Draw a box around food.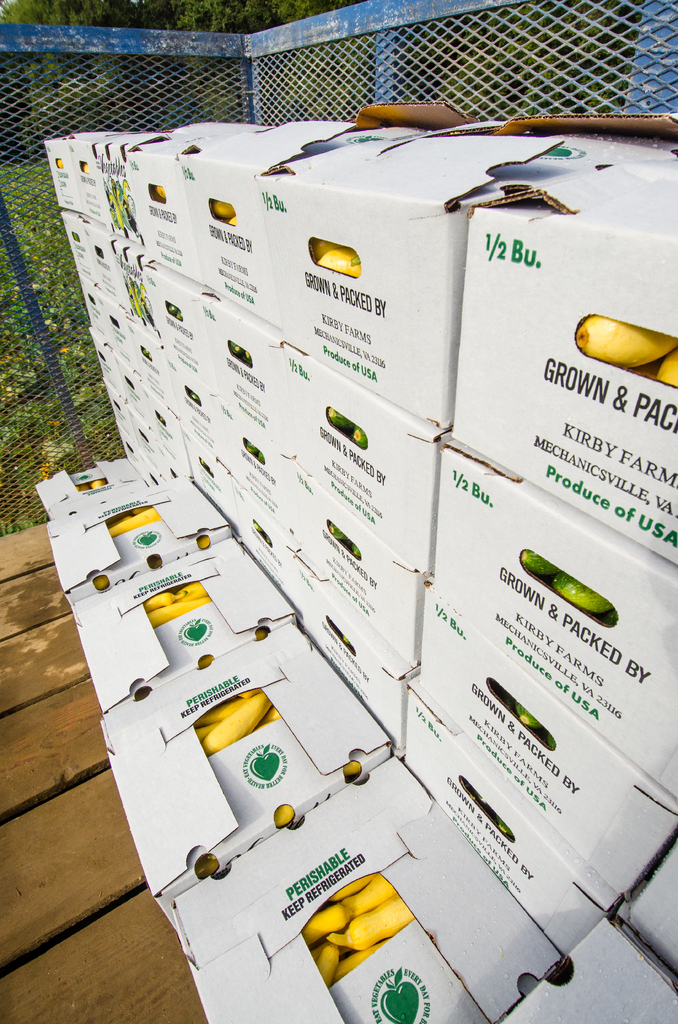
<region>211, 199, 235, 222</region>.
